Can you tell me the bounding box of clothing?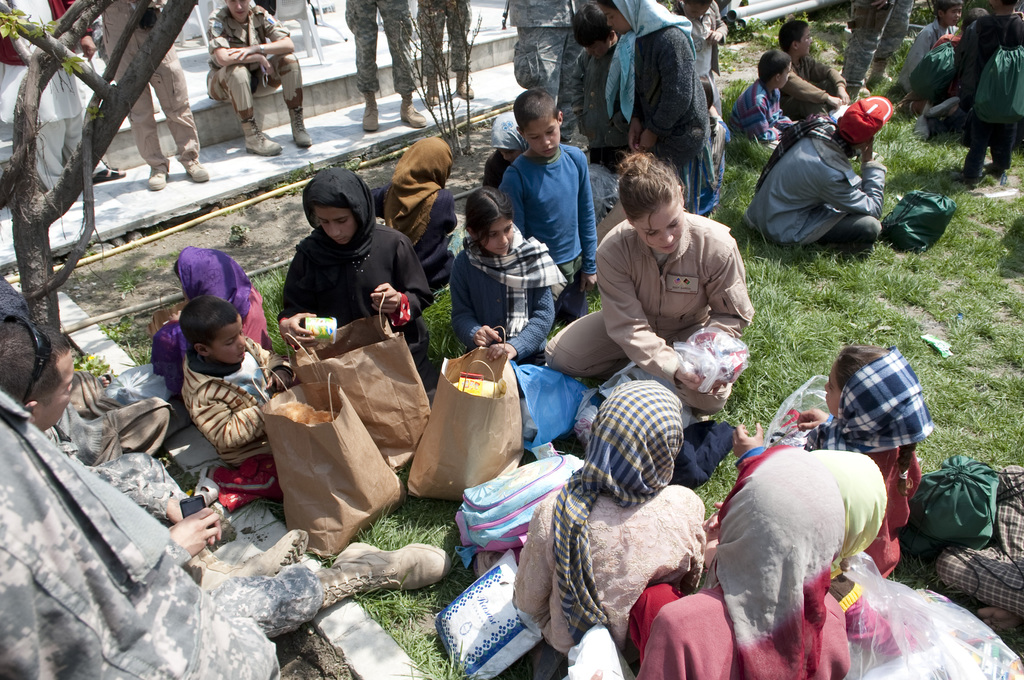
box(0, 389, 280, 679).
